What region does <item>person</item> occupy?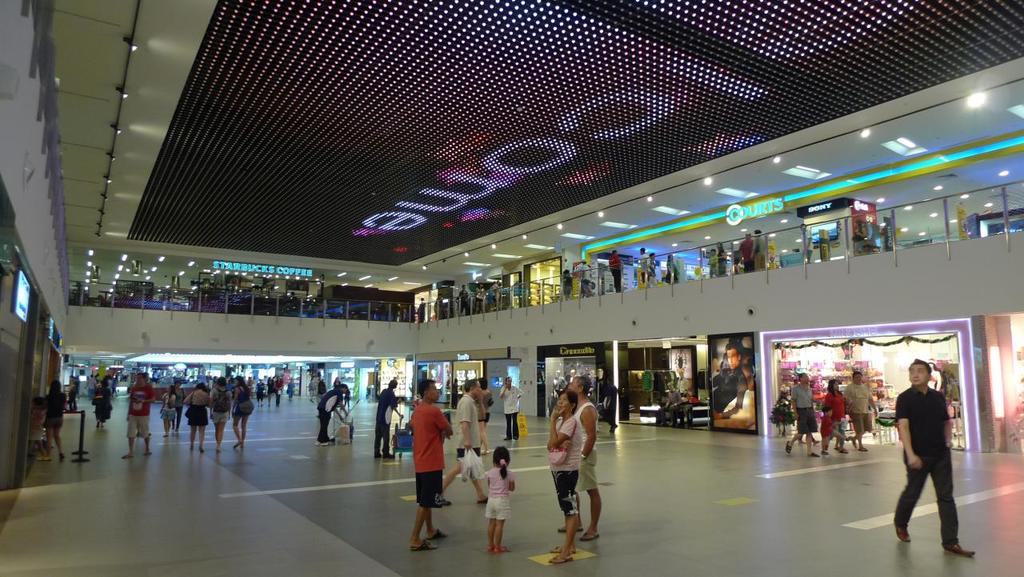
(left=786, top=368, right=821, bottom=451).
